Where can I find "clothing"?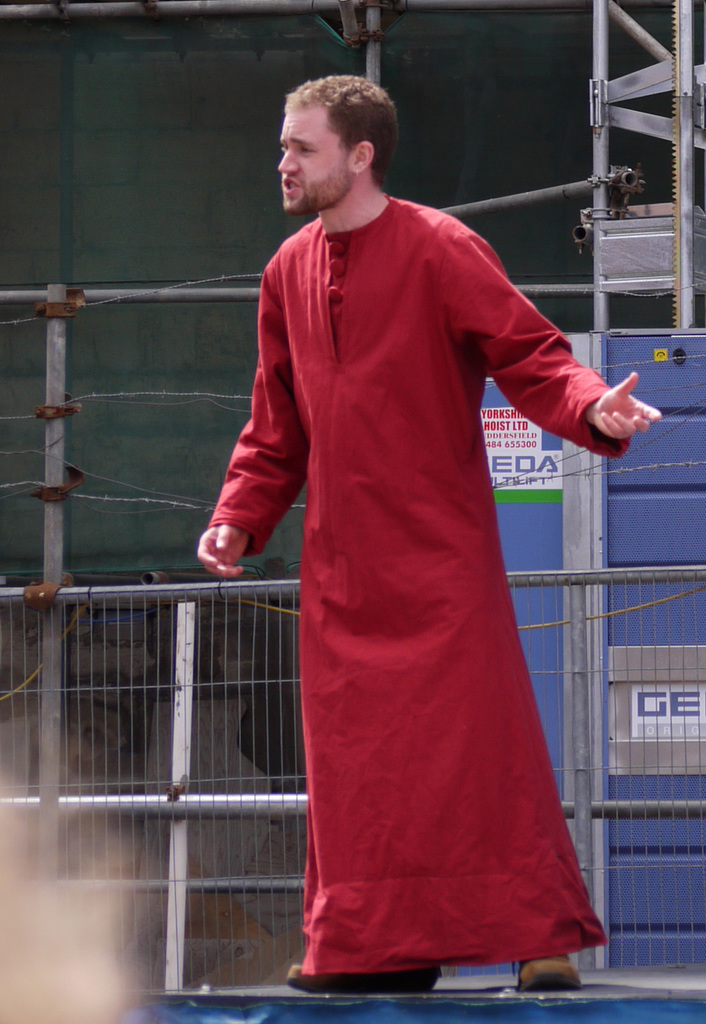
You can find it at {"x1": 219, "y1": 189, "x2": 646, "y2": 959}.
